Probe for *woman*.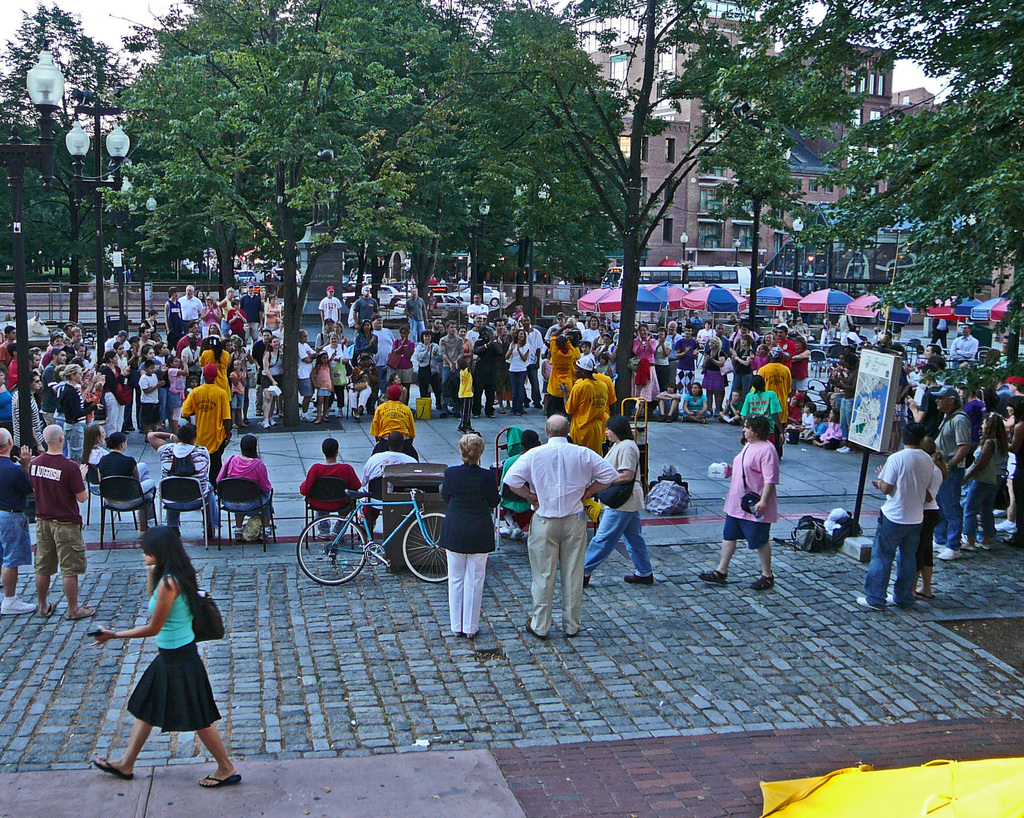
Probe result: {"x1": 215, "y1": 431, "x2": 270, "y2": 541}.
